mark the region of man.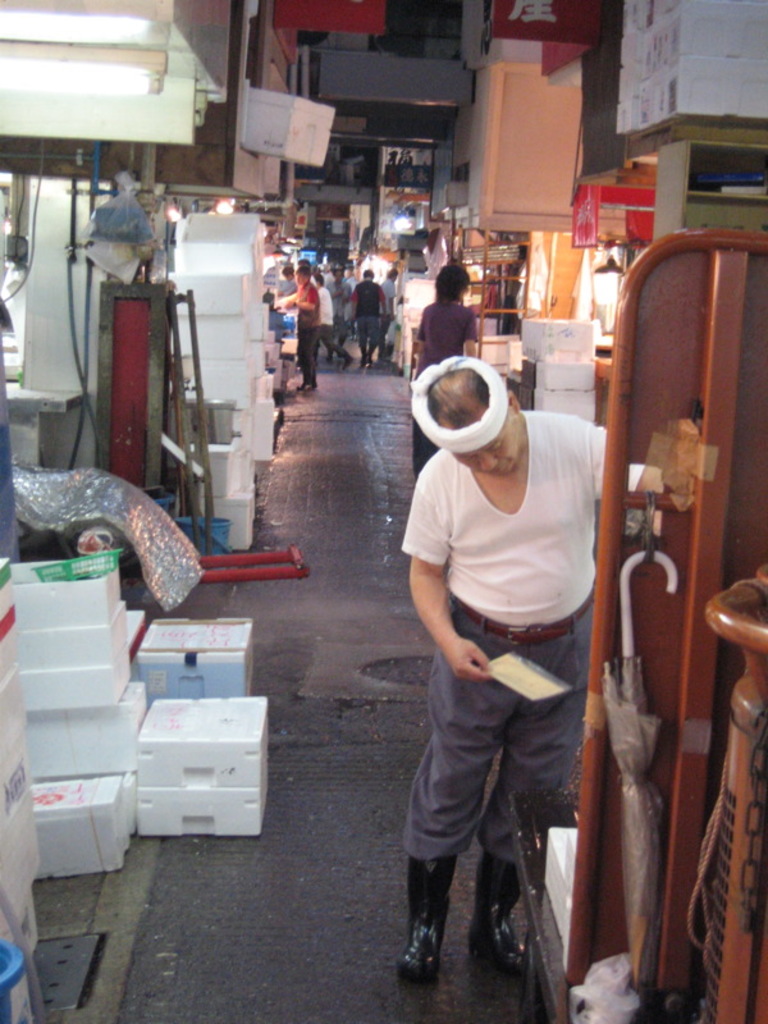
Region: [left=380, top=312, right=628, bottom=993].
